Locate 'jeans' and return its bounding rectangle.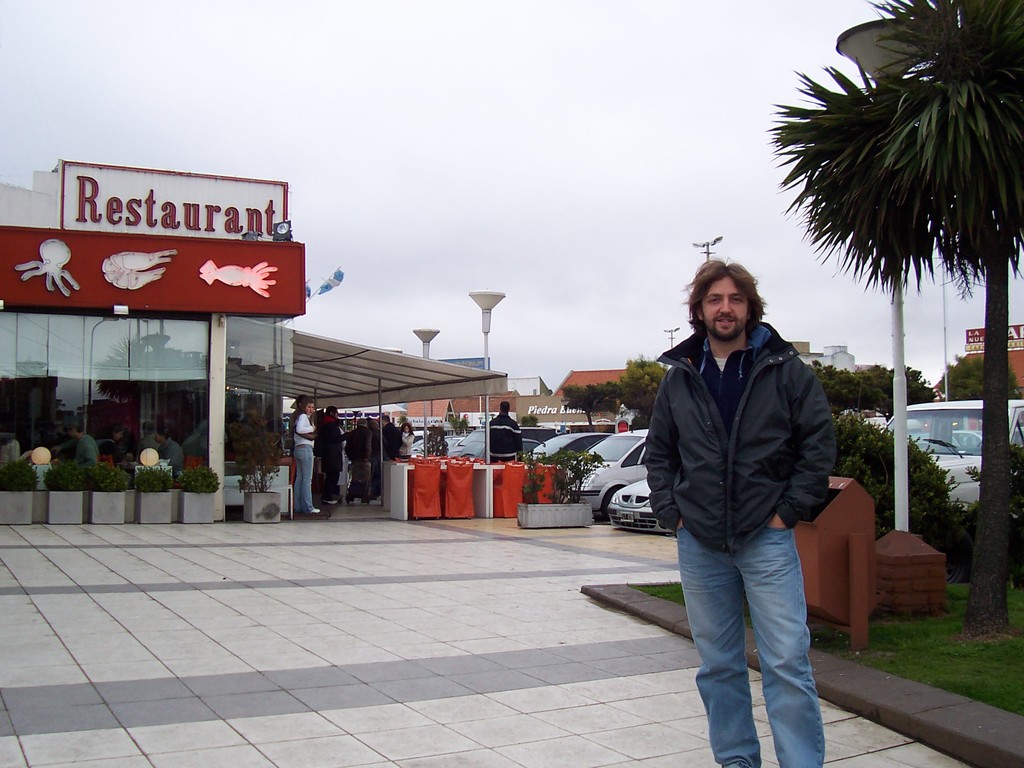
[x1=681, y1=509, x2=826, y2=766].
